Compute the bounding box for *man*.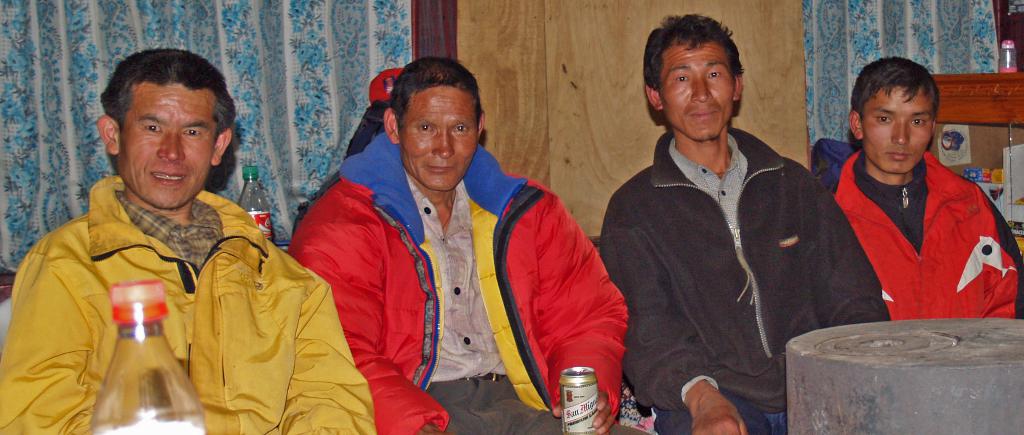
[831,56,1023,320].
